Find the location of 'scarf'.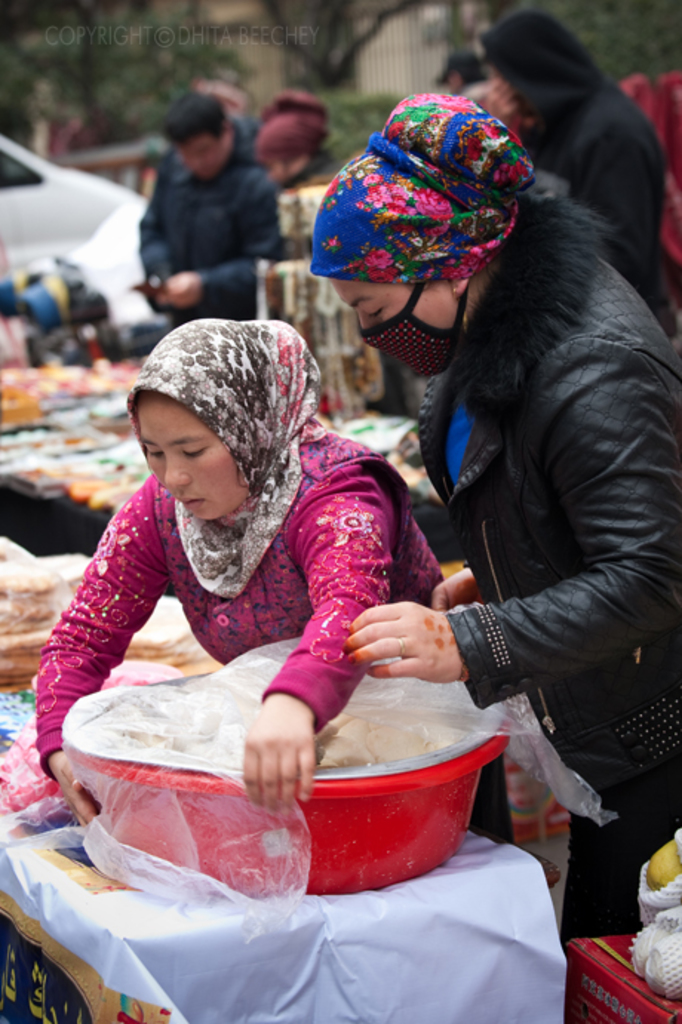
Location: box=[123, 320, 322, 605].
